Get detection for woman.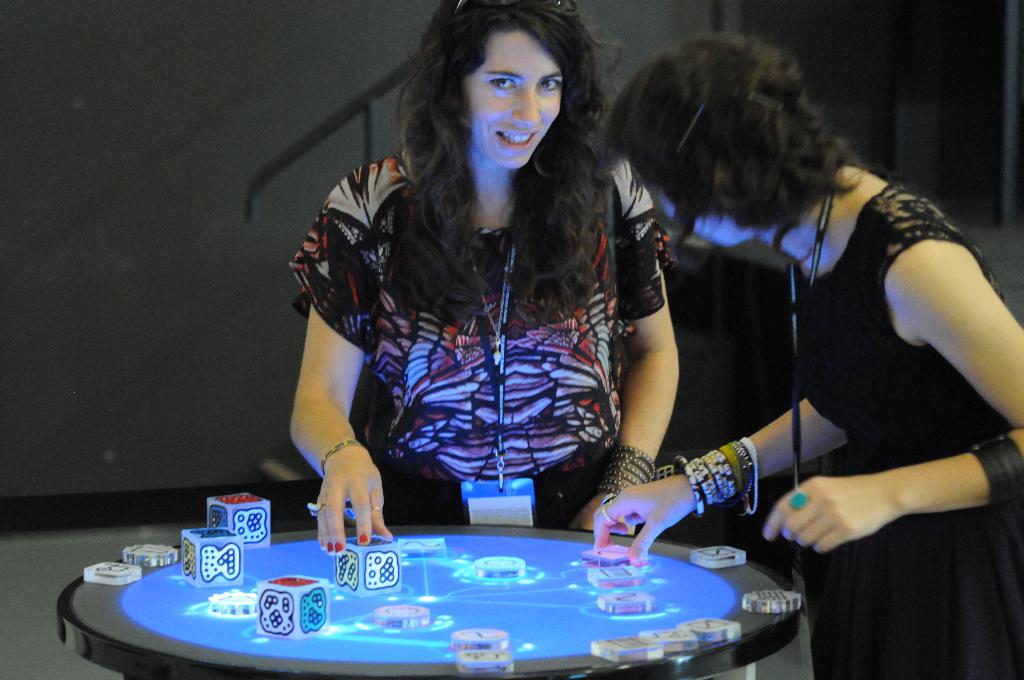
Detection: <box>297,25,727,608</box>.
